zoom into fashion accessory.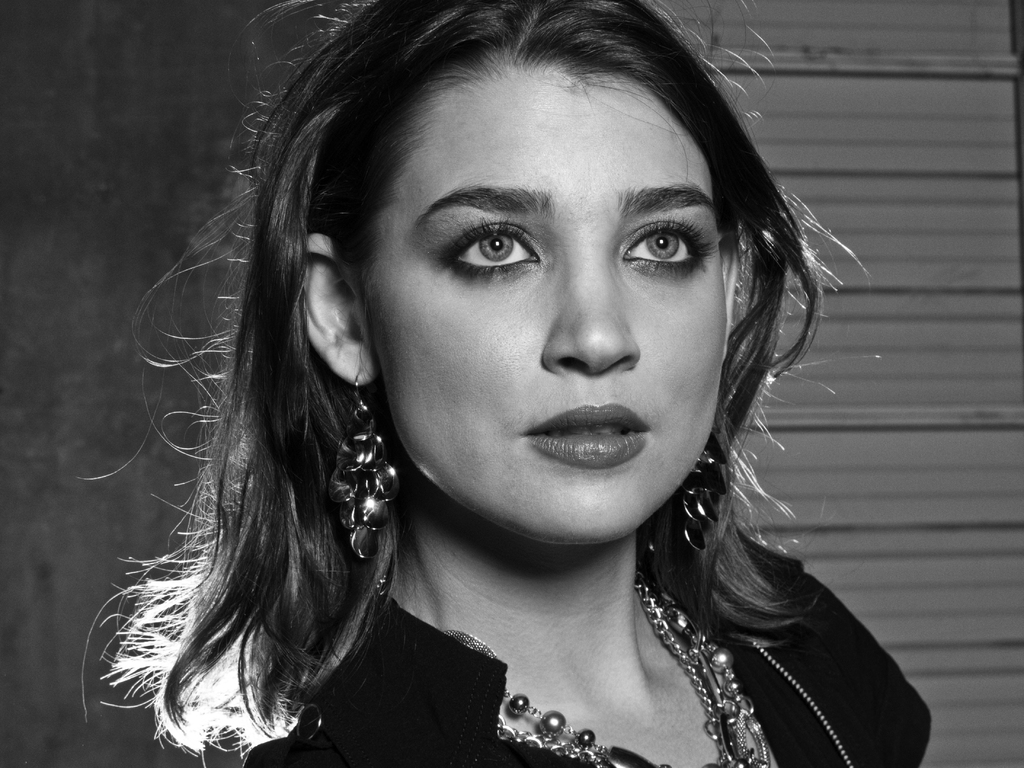
Zoom target: [674, 445, 735, 552].
